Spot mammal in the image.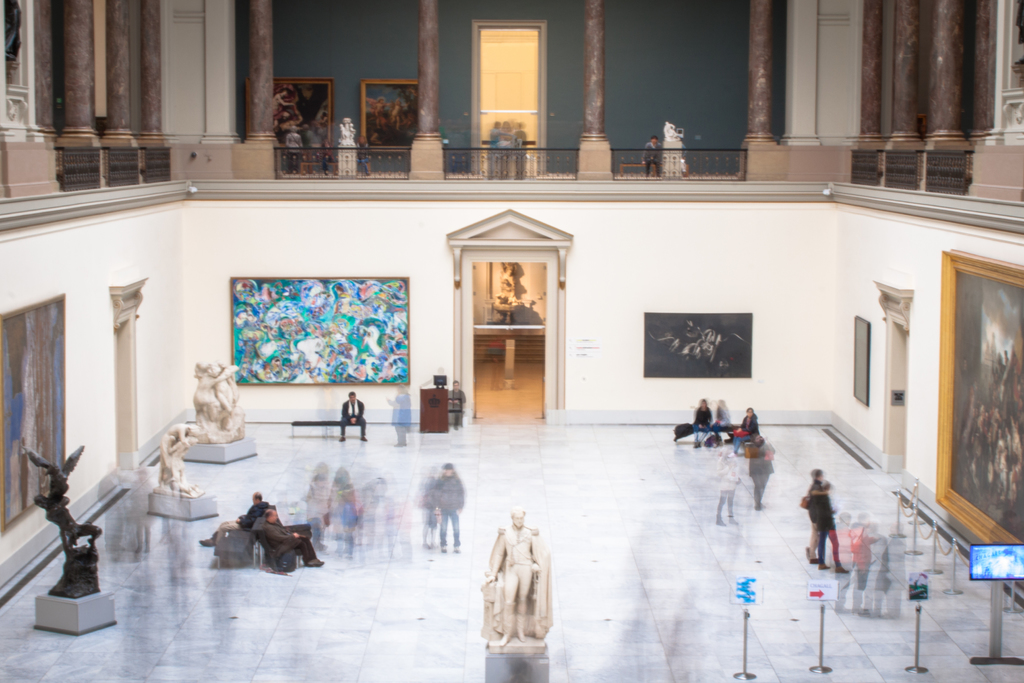
mammal found at l=286, t=124, r=303, b=176.
